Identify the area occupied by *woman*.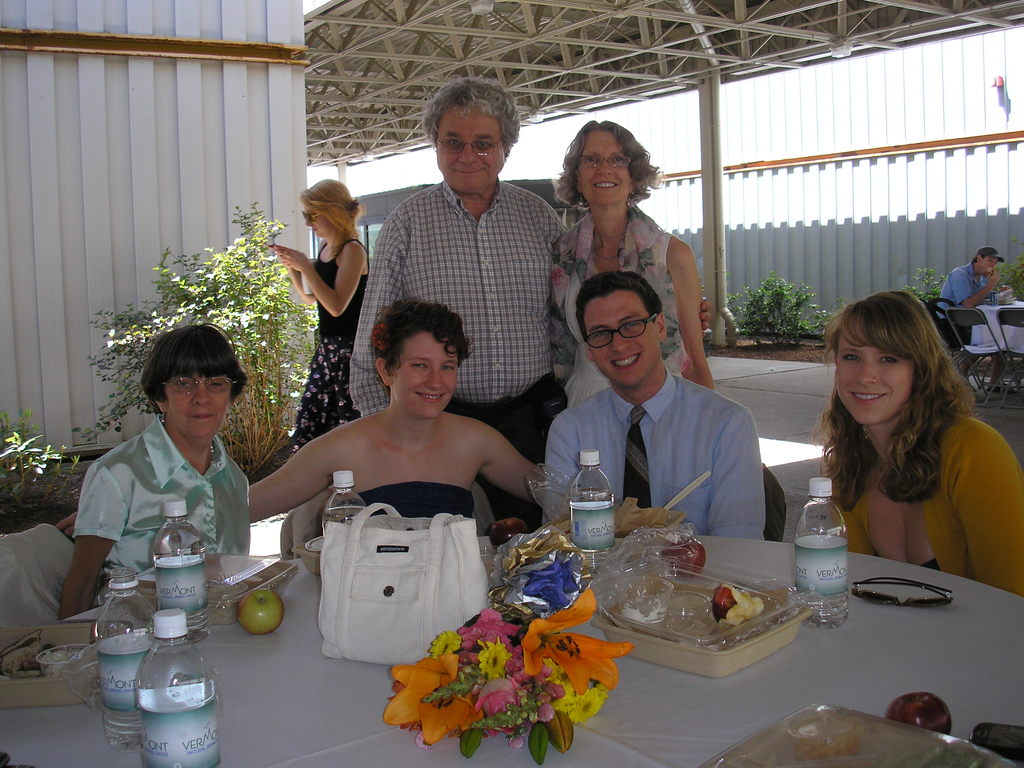
Area: box(815, 291, 1023, 594).
